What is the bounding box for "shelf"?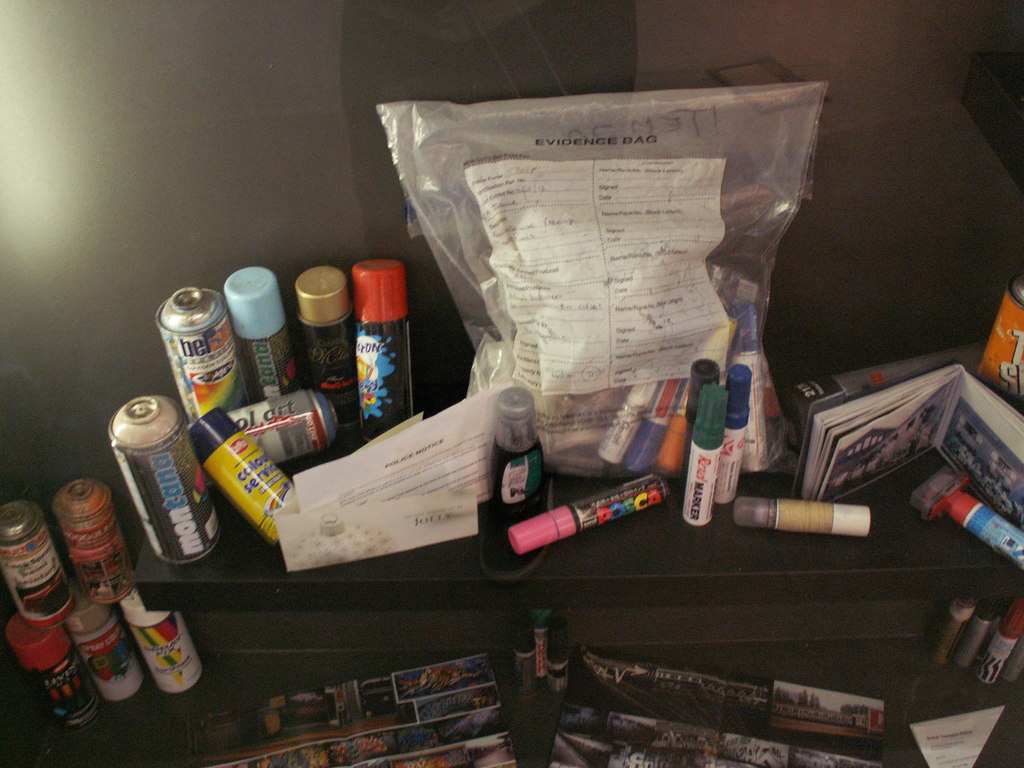
l=0, t=387, r=1023, b=767.
